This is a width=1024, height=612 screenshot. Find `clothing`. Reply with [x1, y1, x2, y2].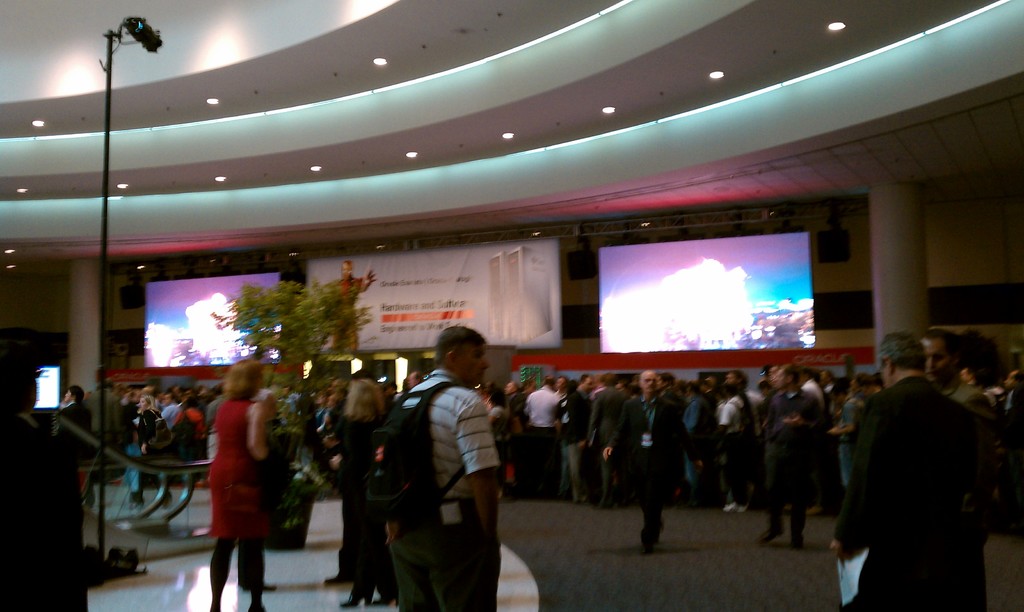
[0, 418, 79, 611].
